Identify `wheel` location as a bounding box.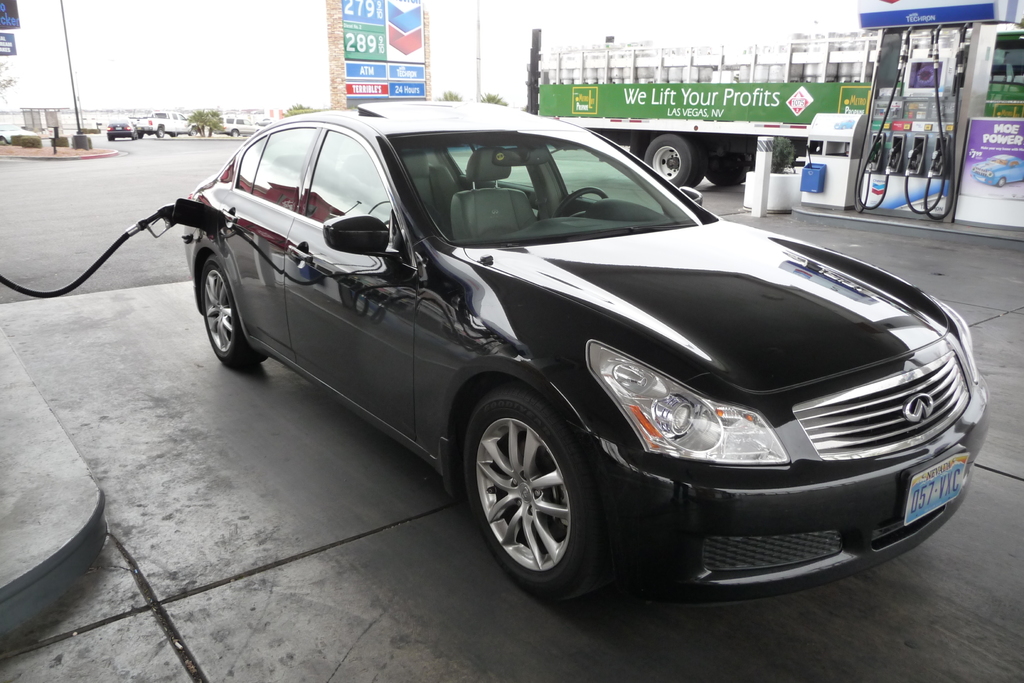
box(231, 129, 240, 135).
